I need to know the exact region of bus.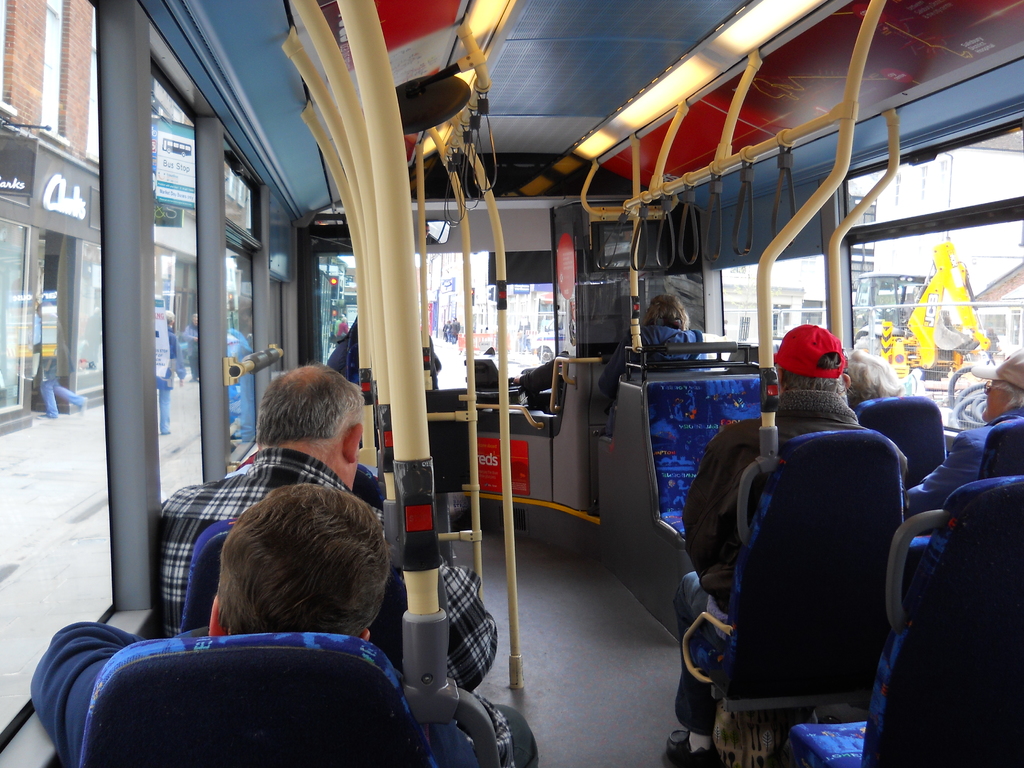
Region: pyautogui.locateOnScreen(0, 0, 1023, 767).
